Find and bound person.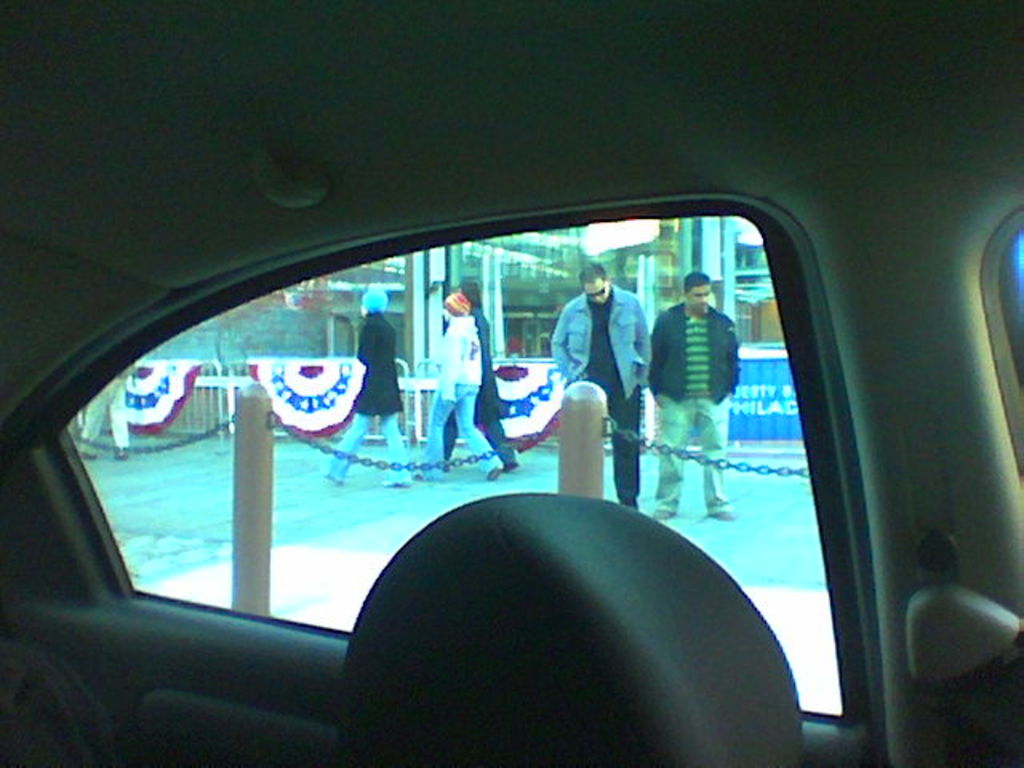
Bound: pyautogui.locateOnScreen(638, 272, 736, 526).
